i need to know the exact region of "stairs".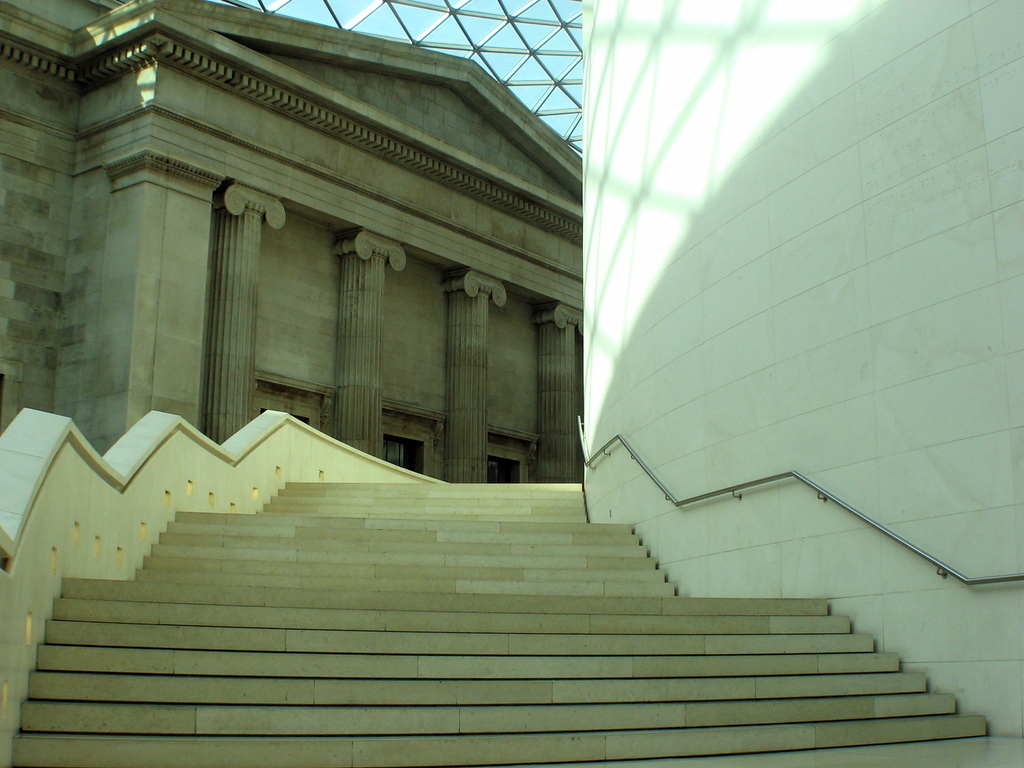
Region: bbox=(4, 476, 988, 767).
